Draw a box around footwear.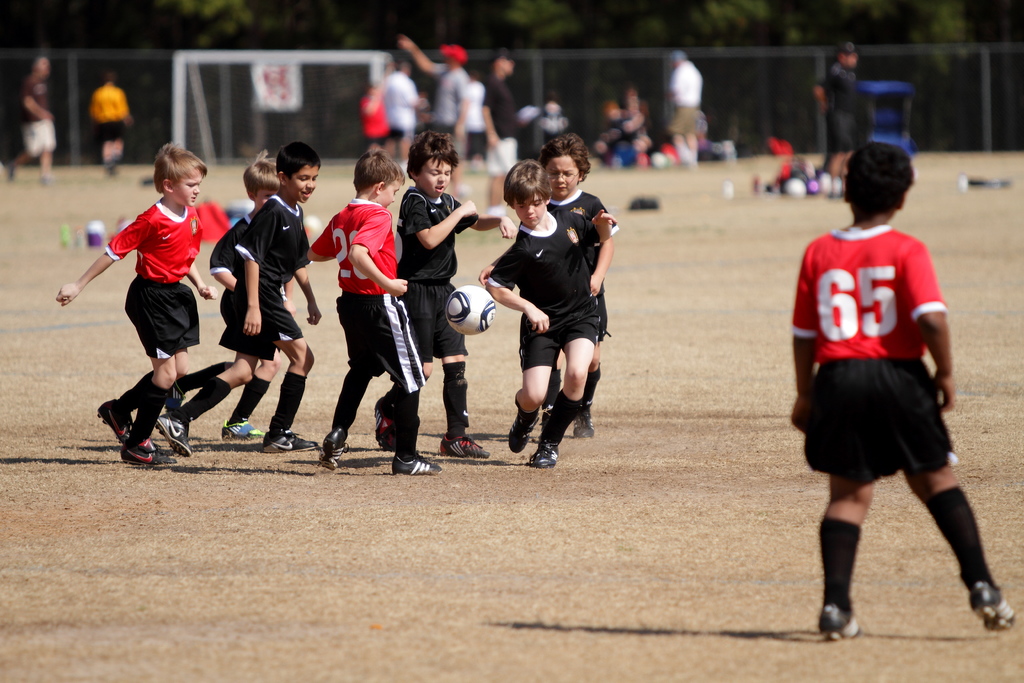
detection(394, 453, 442, 475).
